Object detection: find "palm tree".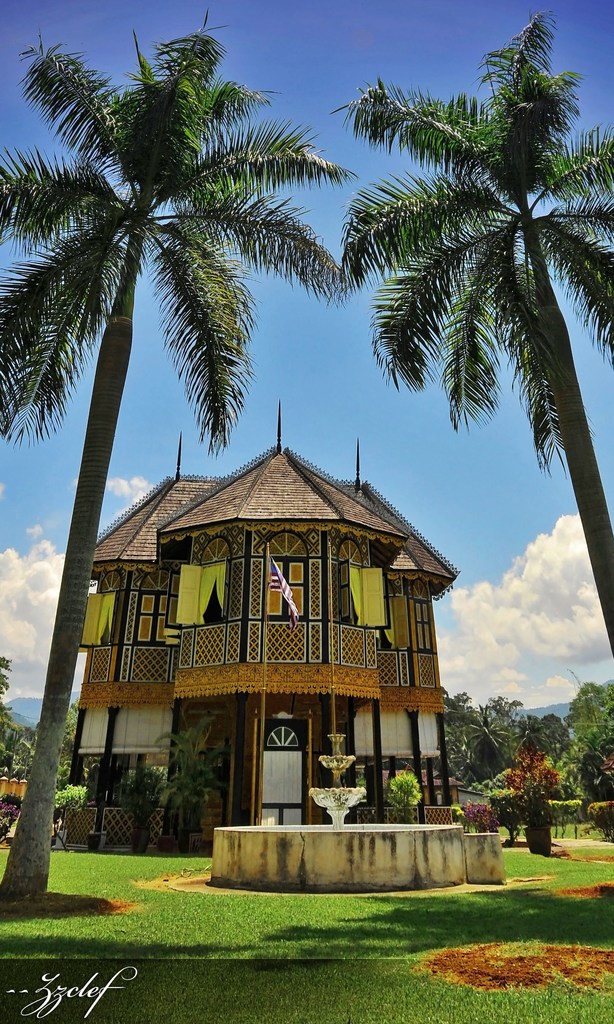
BBox(358, 20, 613, 640).
